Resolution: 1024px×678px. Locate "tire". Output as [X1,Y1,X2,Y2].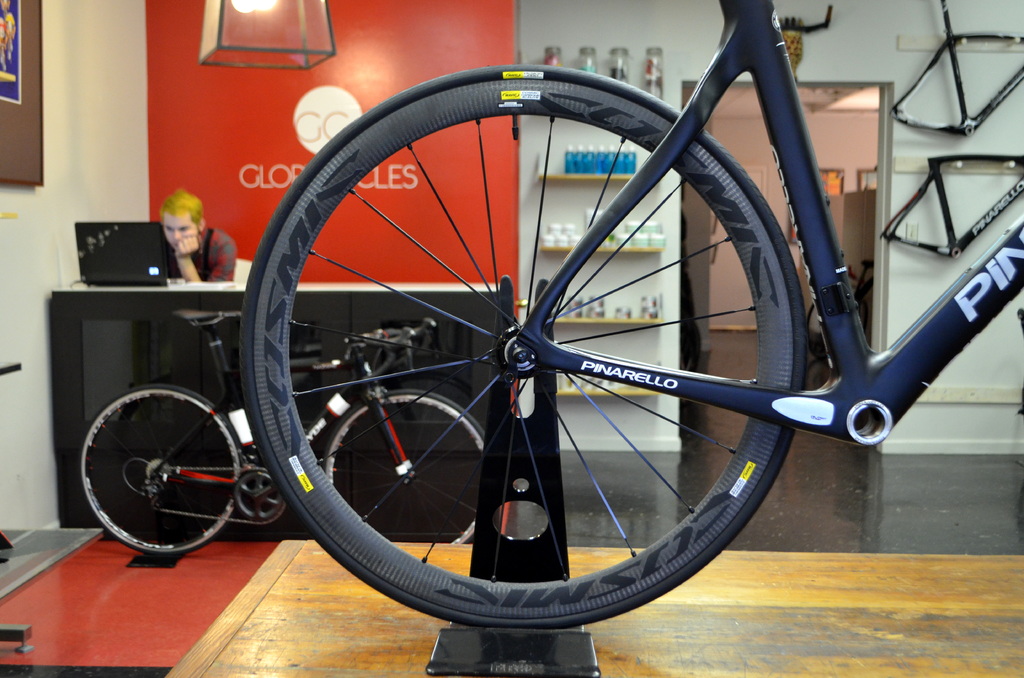
[324,384,488,542].
